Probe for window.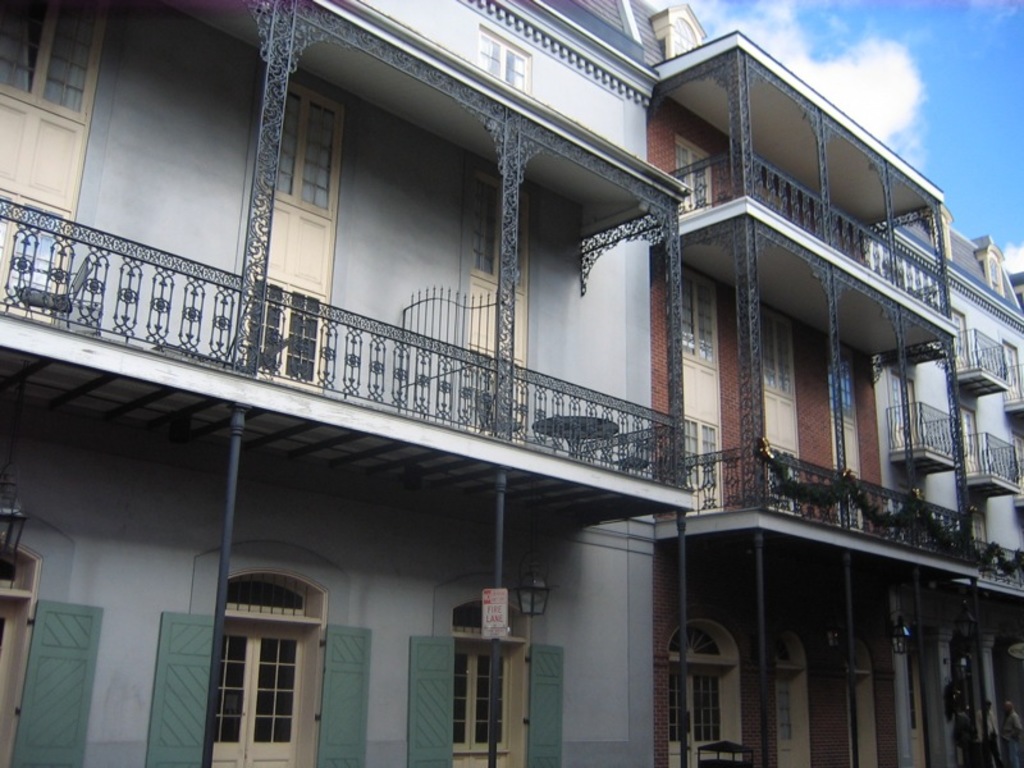
Probe result: crop(760, 306, 797, 399).
